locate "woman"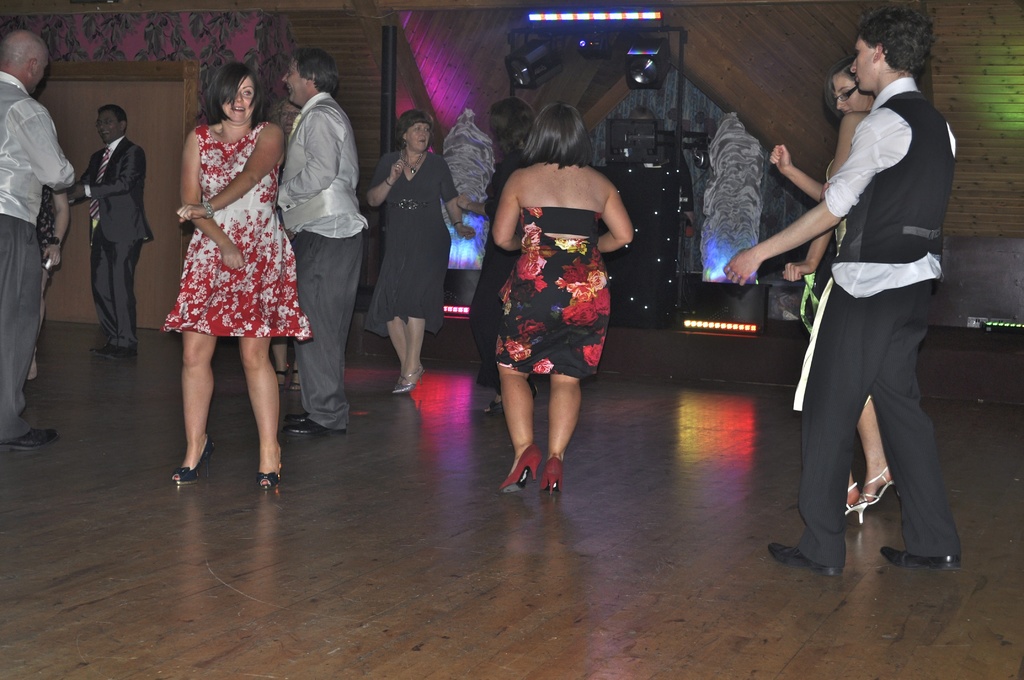
[479,107,640,482]
